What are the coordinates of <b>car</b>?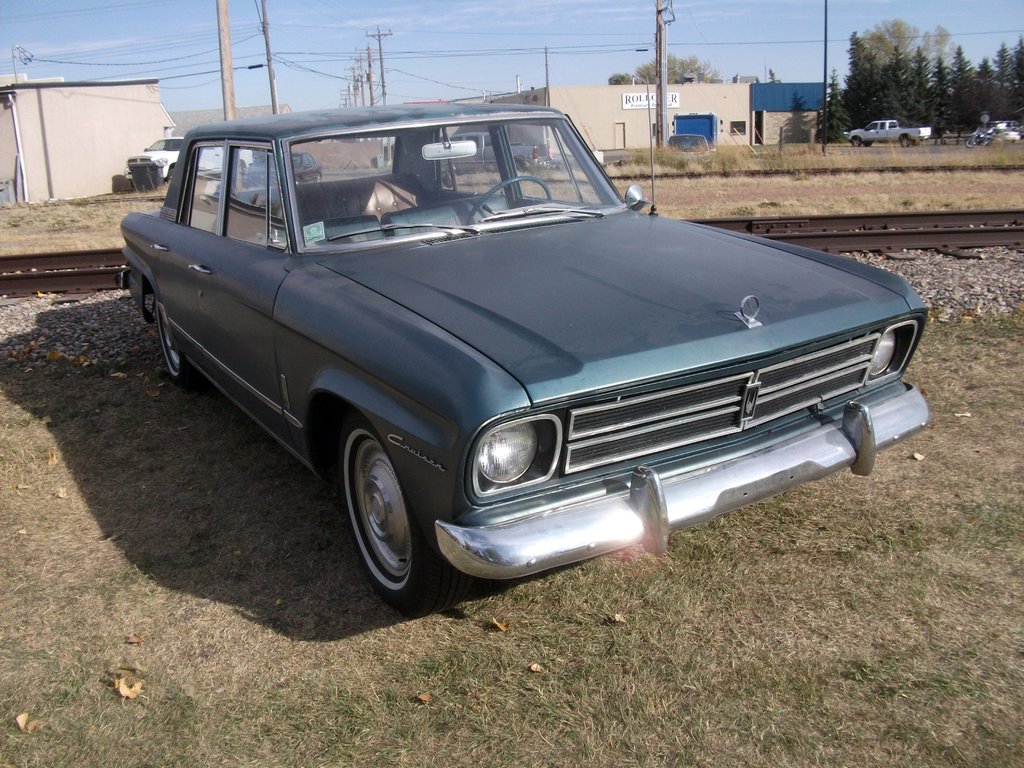
(666, 132, 715, 161).
